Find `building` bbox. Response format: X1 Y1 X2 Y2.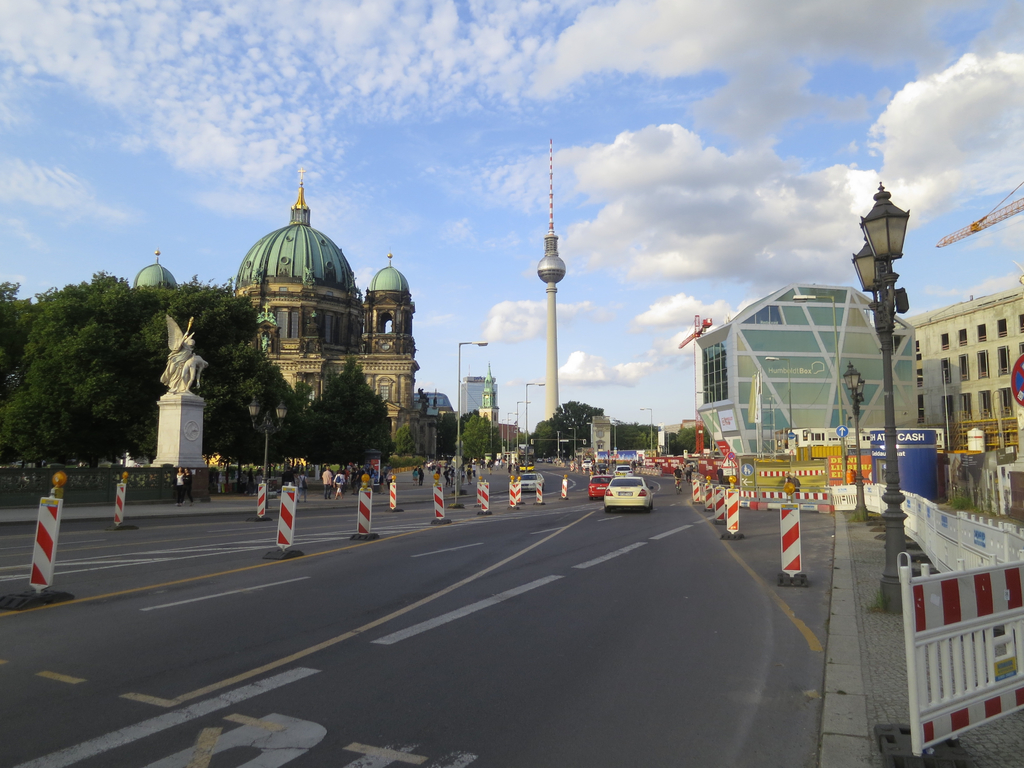
696 286 920 461.
